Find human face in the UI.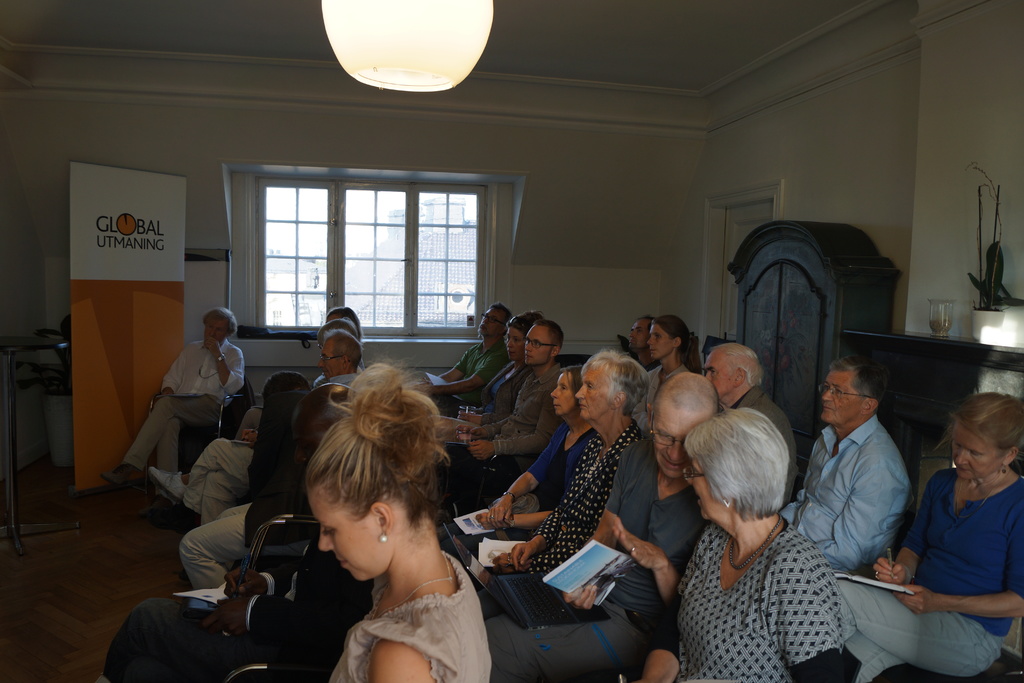
UI element at bbox=(820, 368, 864, 425).
